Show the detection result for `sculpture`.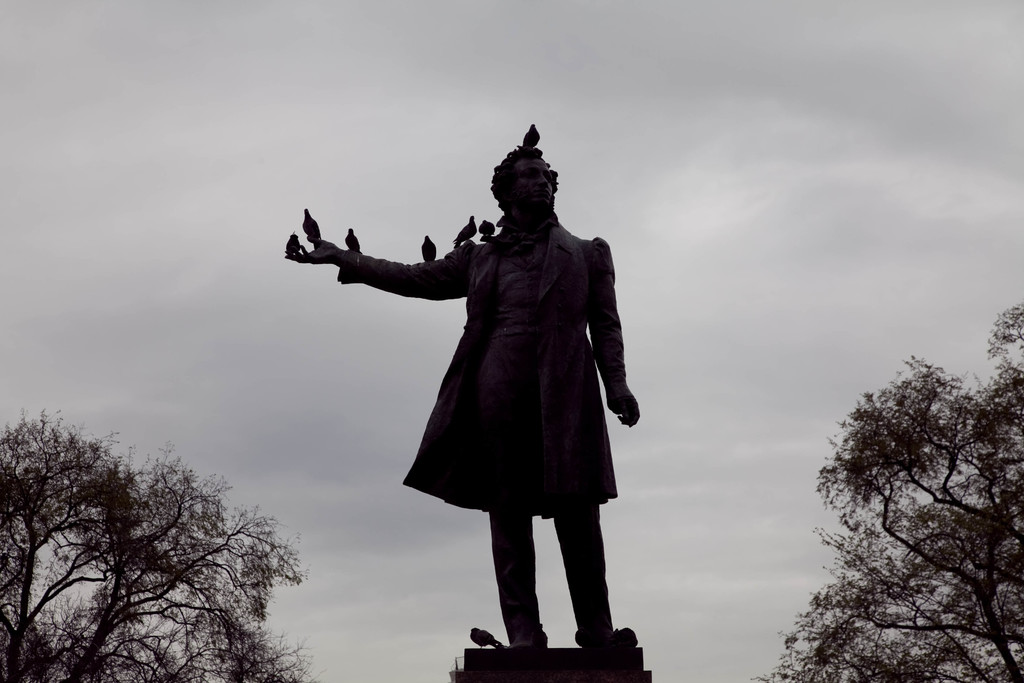
region(273, 126, 666, 672).
